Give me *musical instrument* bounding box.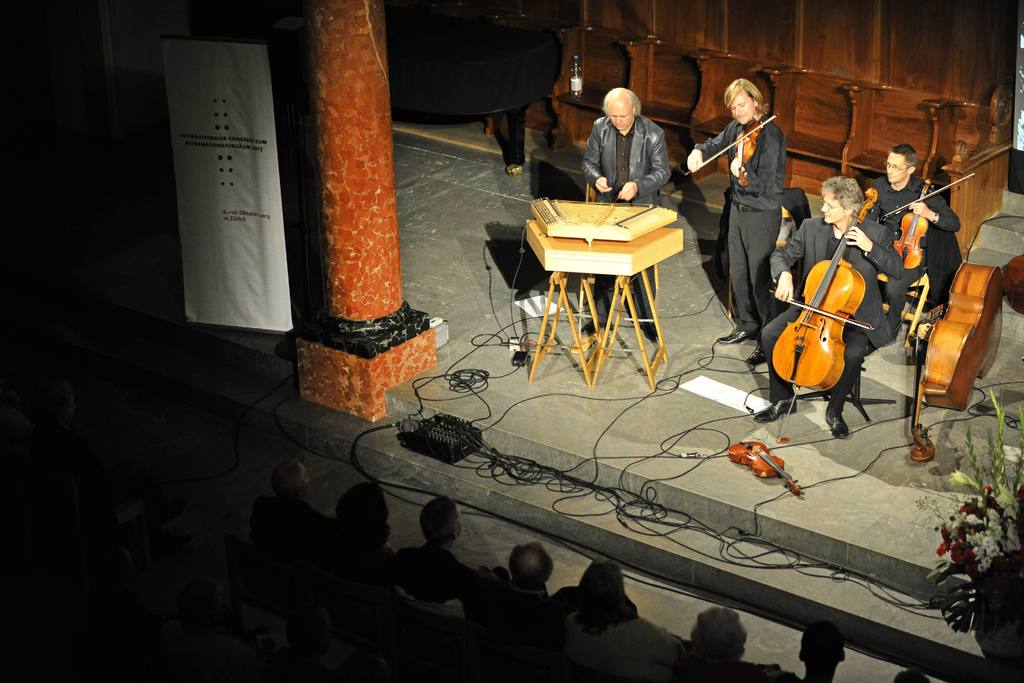
{"x1": 723, "y1": 432, "x2": 805, "y2": 502}.
